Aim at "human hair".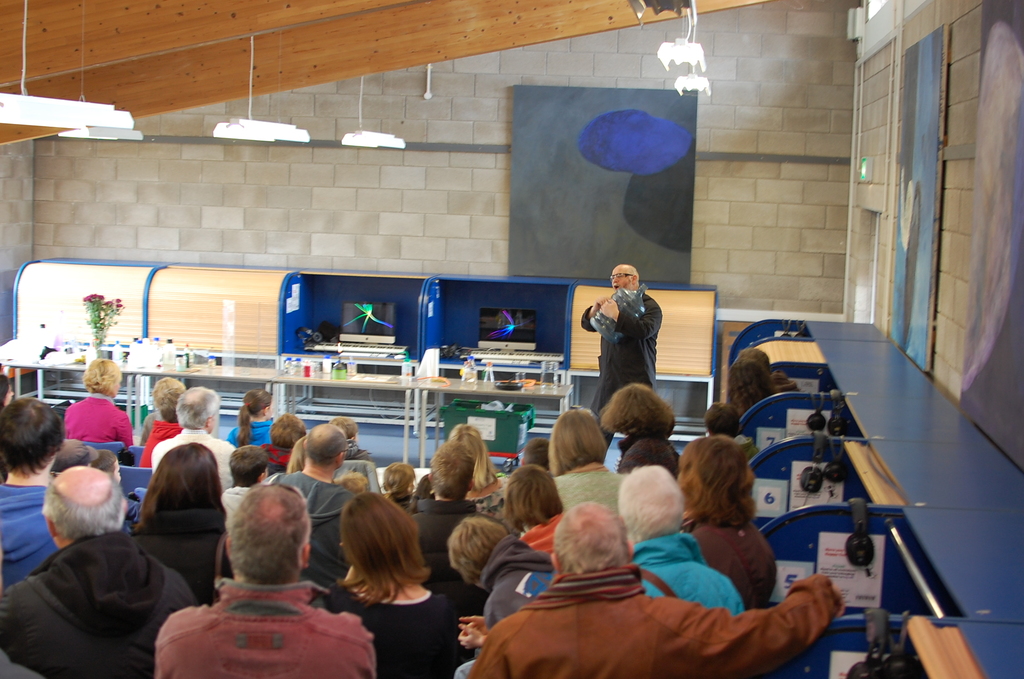
Aimed at box=[336, 491, 431, 603].
